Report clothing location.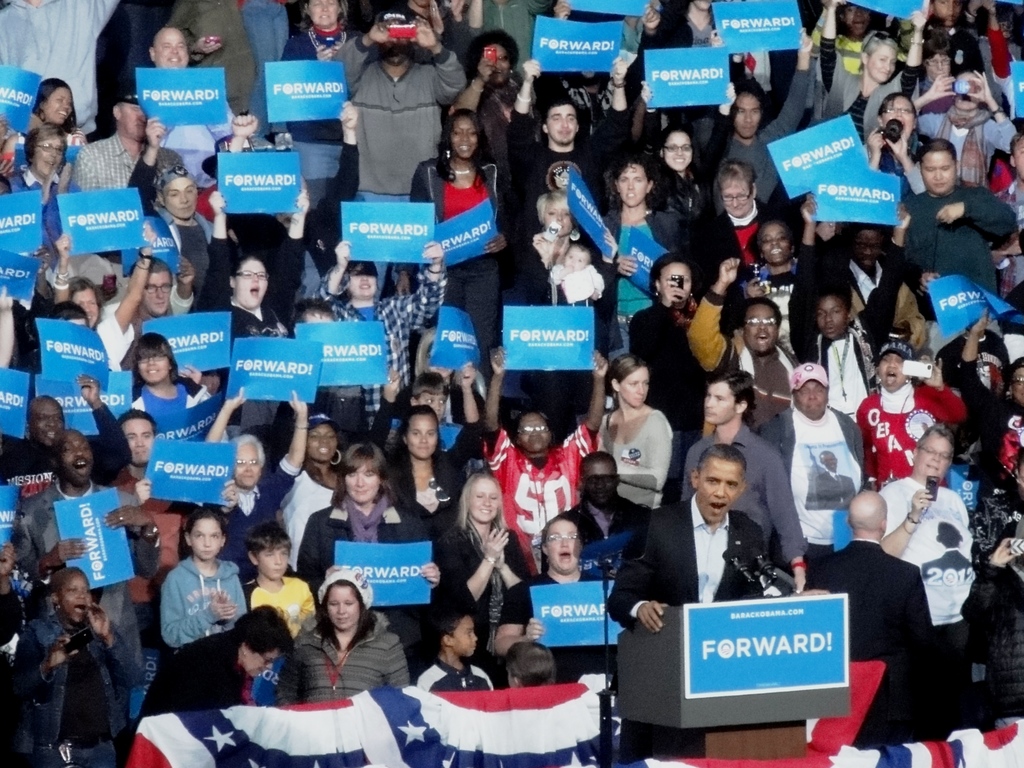
Report: (x1=436, y1=524, x2=536, y2=648).
